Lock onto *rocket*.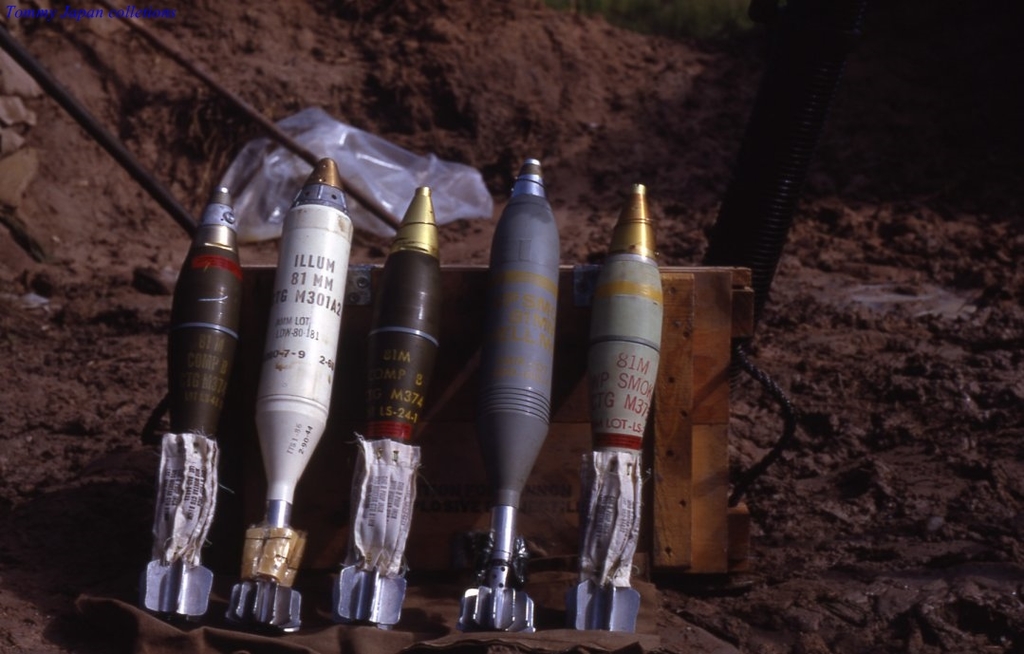
Locked: {"x1": 427, "y1": 162, "x2": 593, "y2": 626}.
